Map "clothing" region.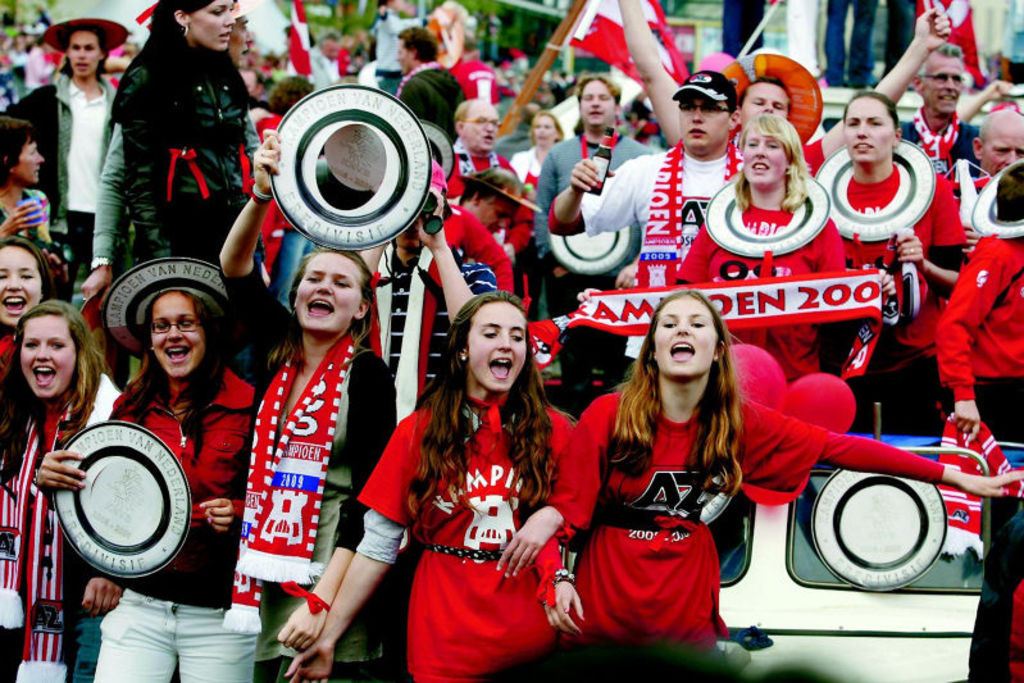
Mapped to (0,375,114,682).
